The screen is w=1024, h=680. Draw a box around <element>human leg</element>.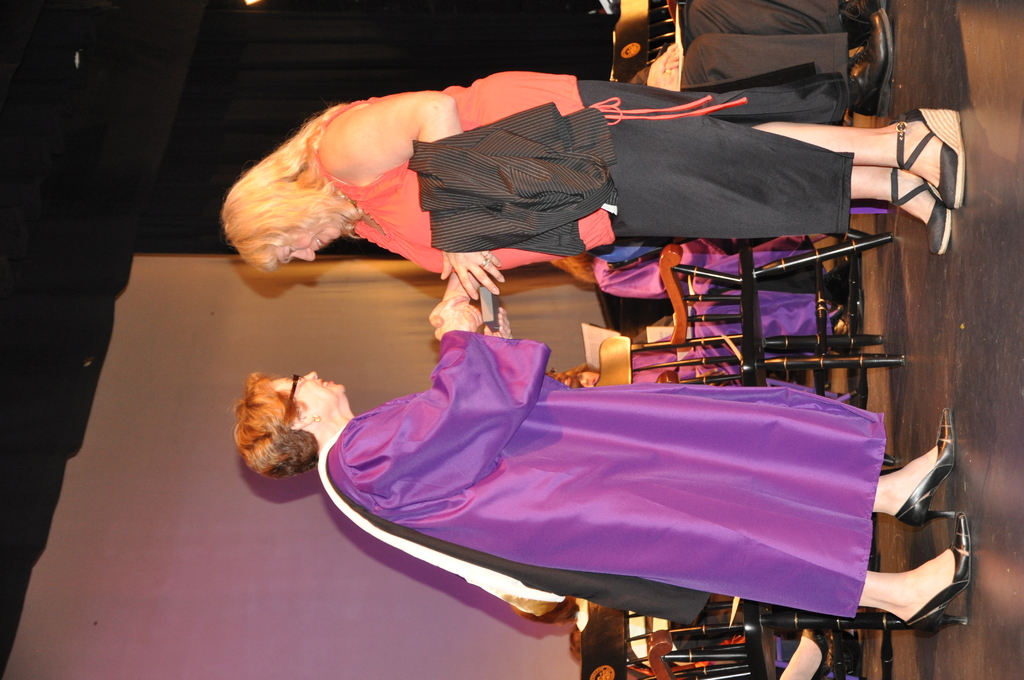
<bbox>691, 0, 886, 35</bbox>.
